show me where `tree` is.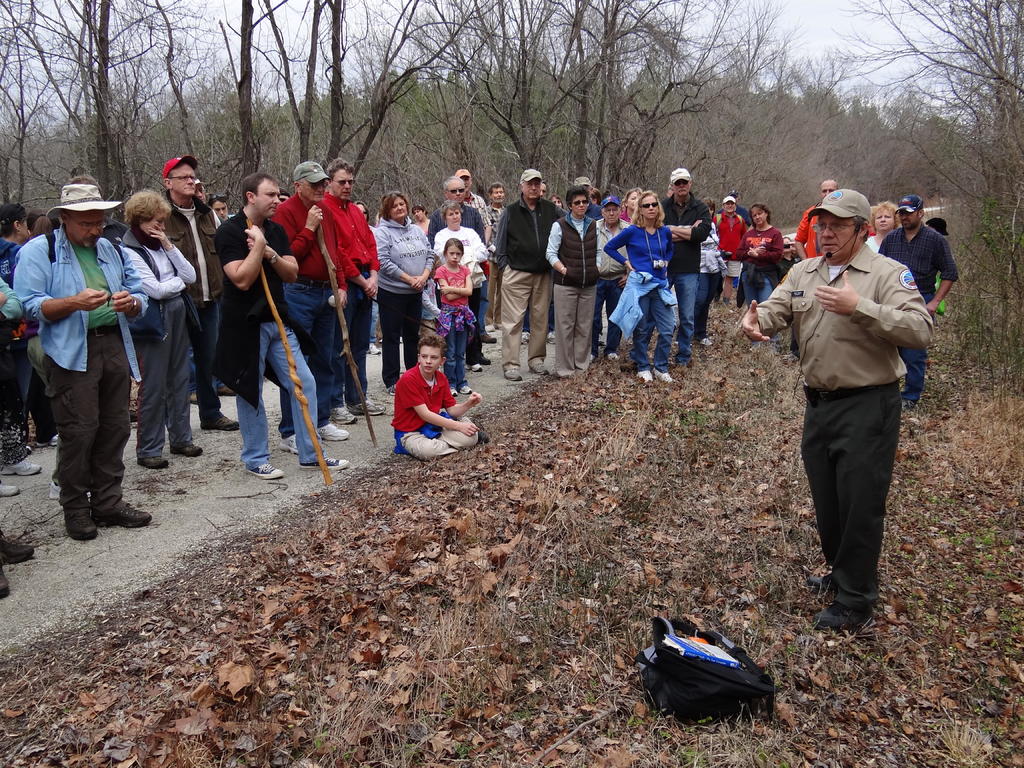
`tree` is at <region>0, 0, 214, 202</region>.
